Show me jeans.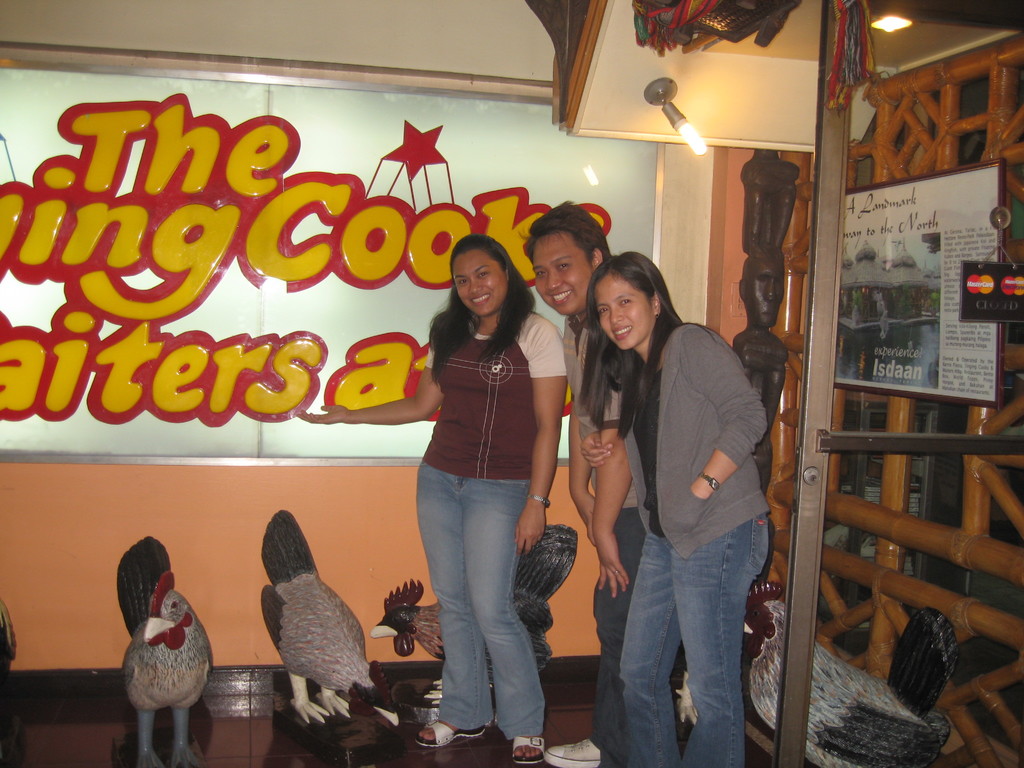
jeans is here: Rect(418, 461, 549, 736).
